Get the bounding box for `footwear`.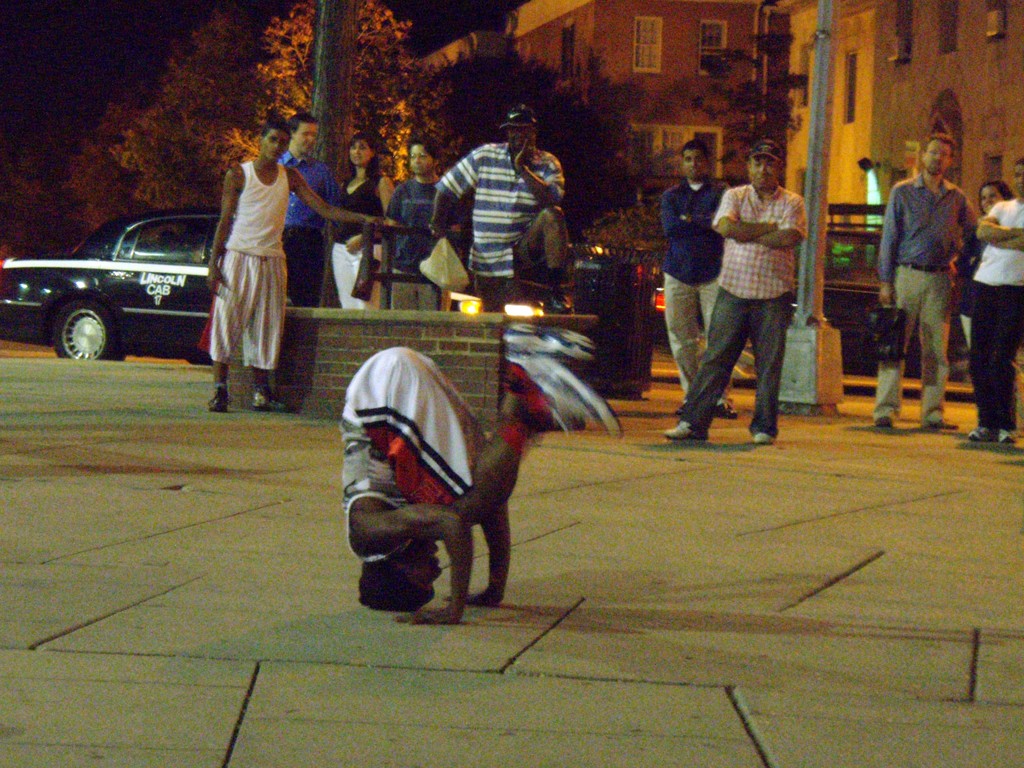
{"x1": 521, "y1": 351, "x2": 623, "y2": 436}.
